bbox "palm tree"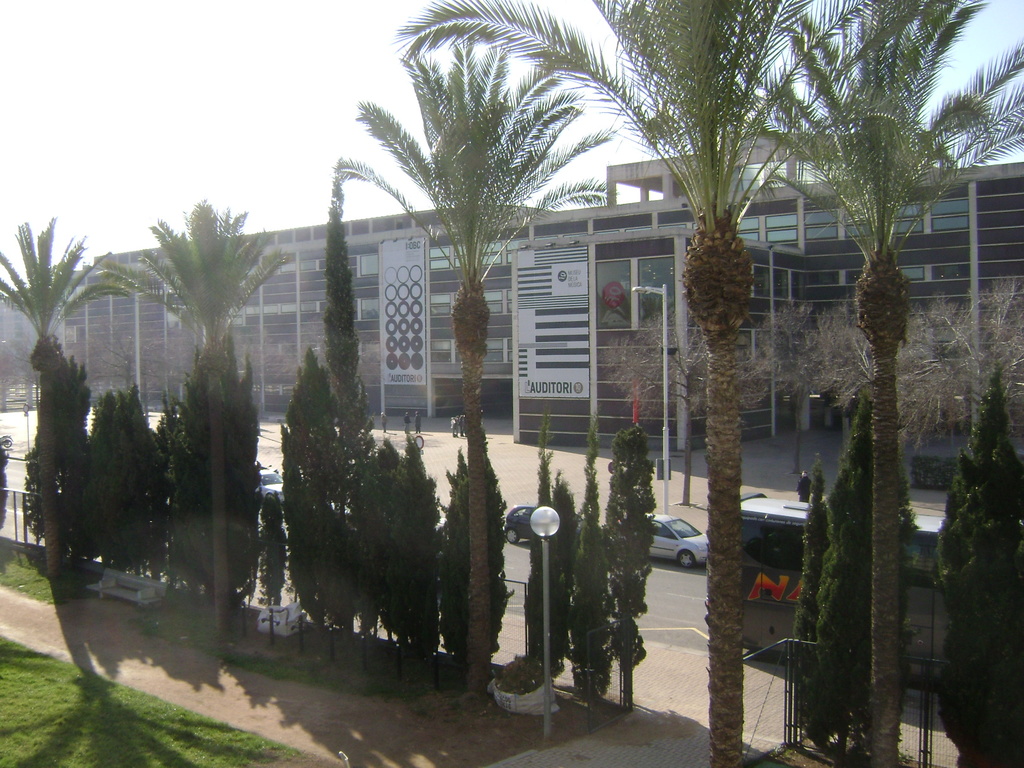
0, 221, 100, 573
